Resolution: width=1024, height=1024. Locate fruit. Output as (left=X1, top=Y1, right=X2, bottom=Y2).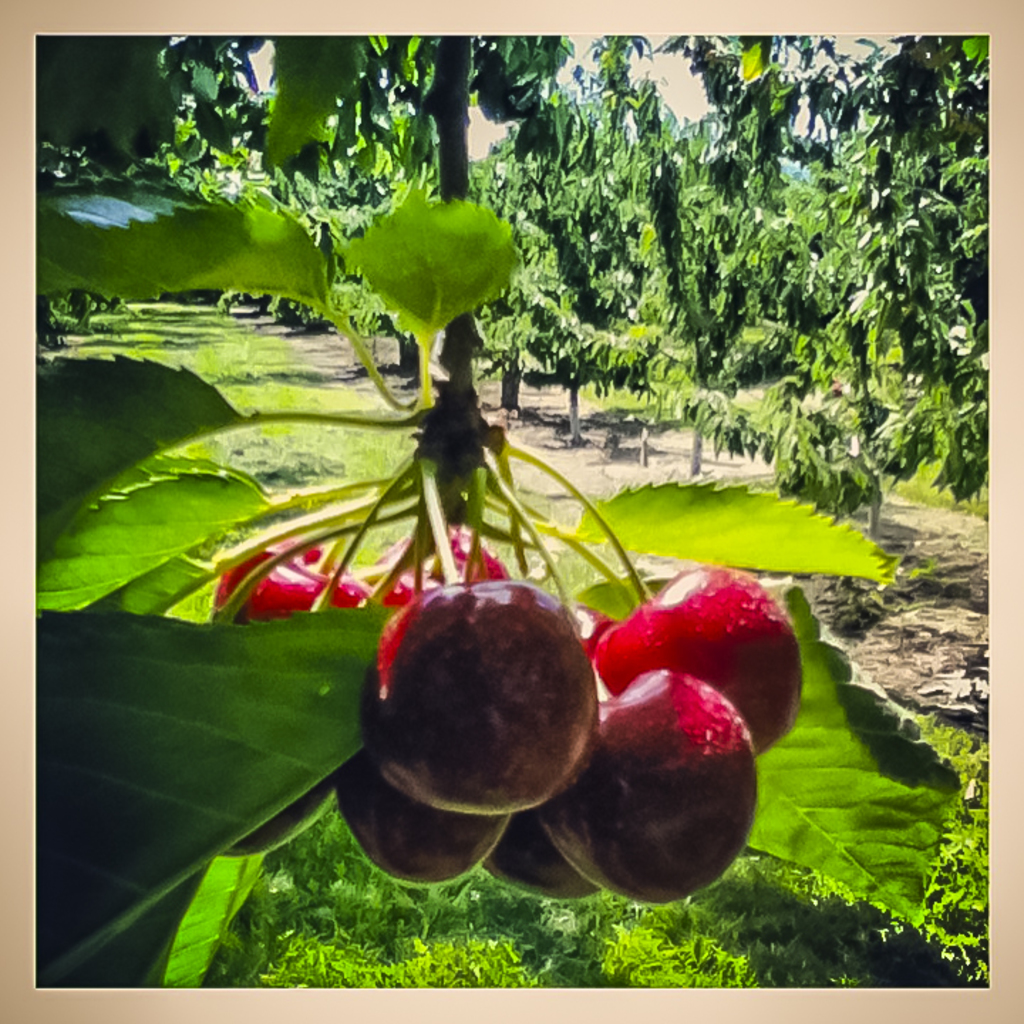
(left=384, top=535, right=522, bottom=589).
